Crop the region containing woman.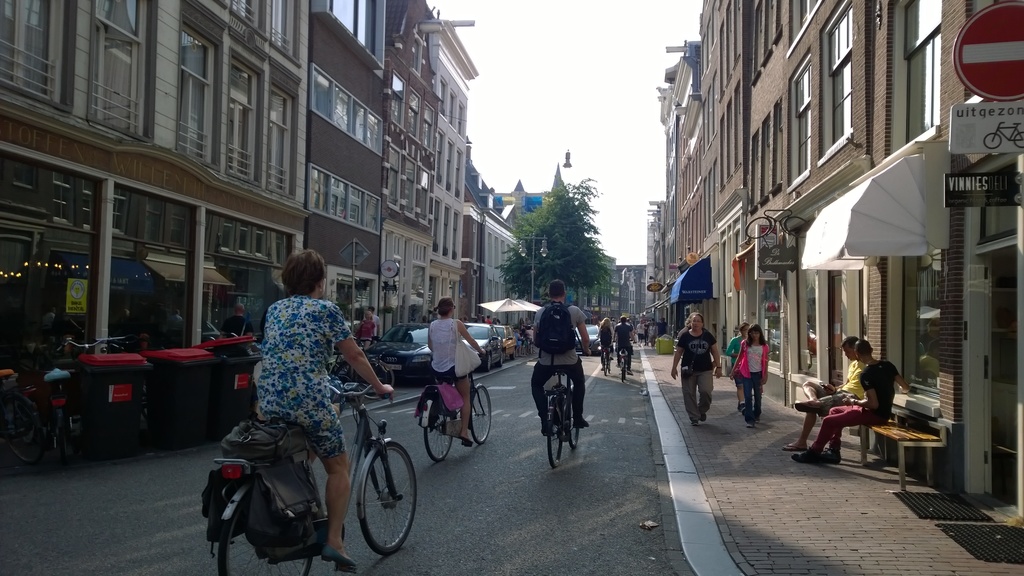
Crop region: {"left": 228, "top": 247, "right": 392, "bottom": 543}.
